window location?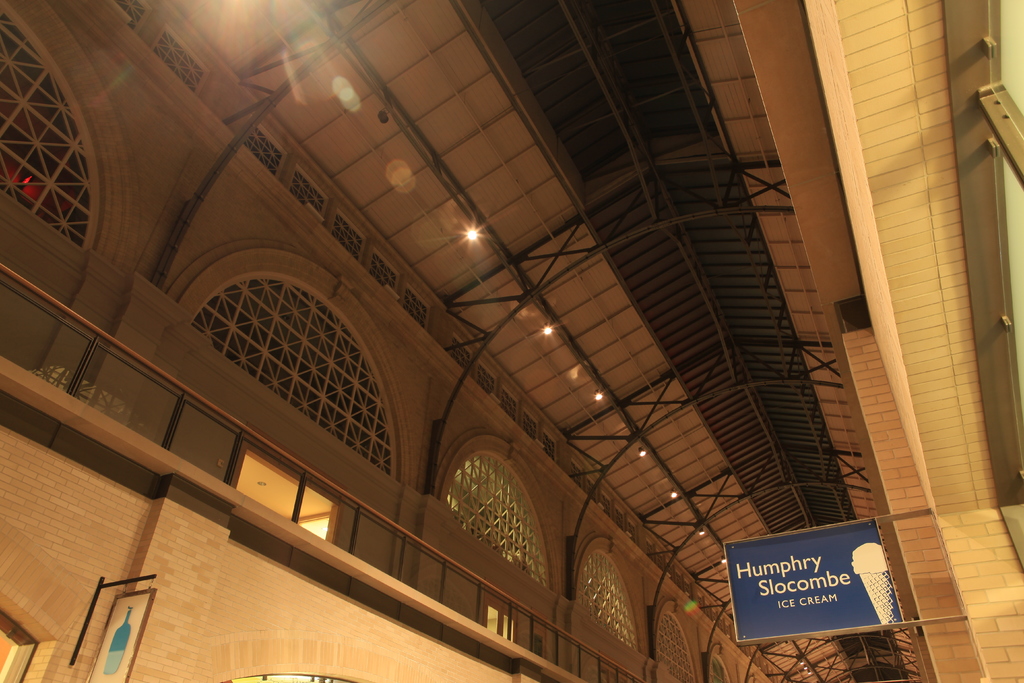
region(6, 0, 118, 324)
